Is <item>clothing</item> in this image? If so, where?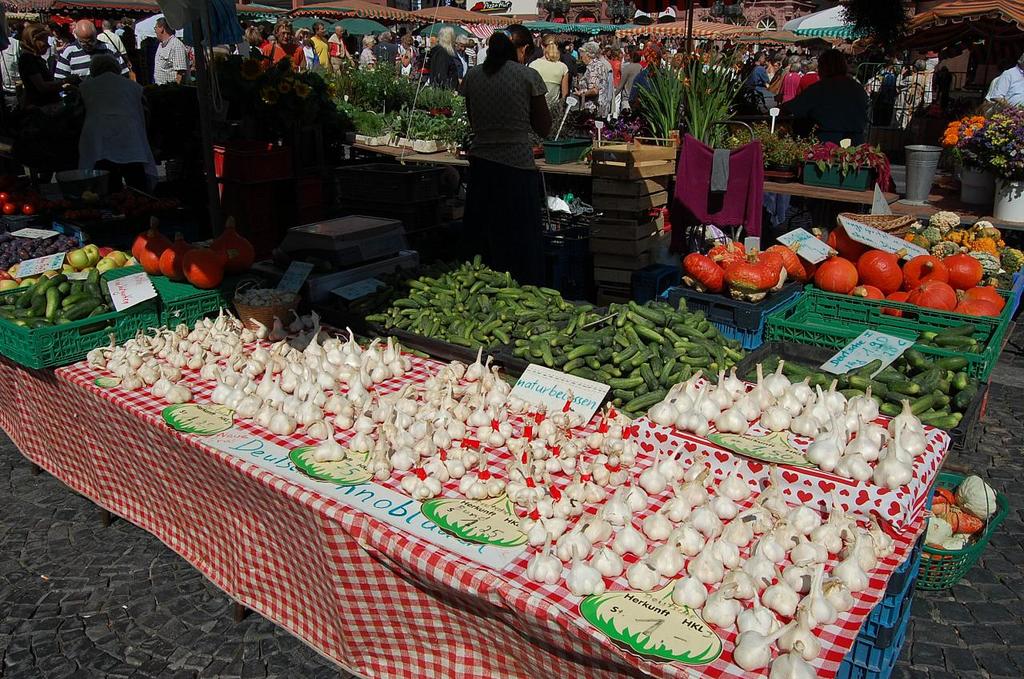
Yes, at Rect(4, 34, 16, 141).
